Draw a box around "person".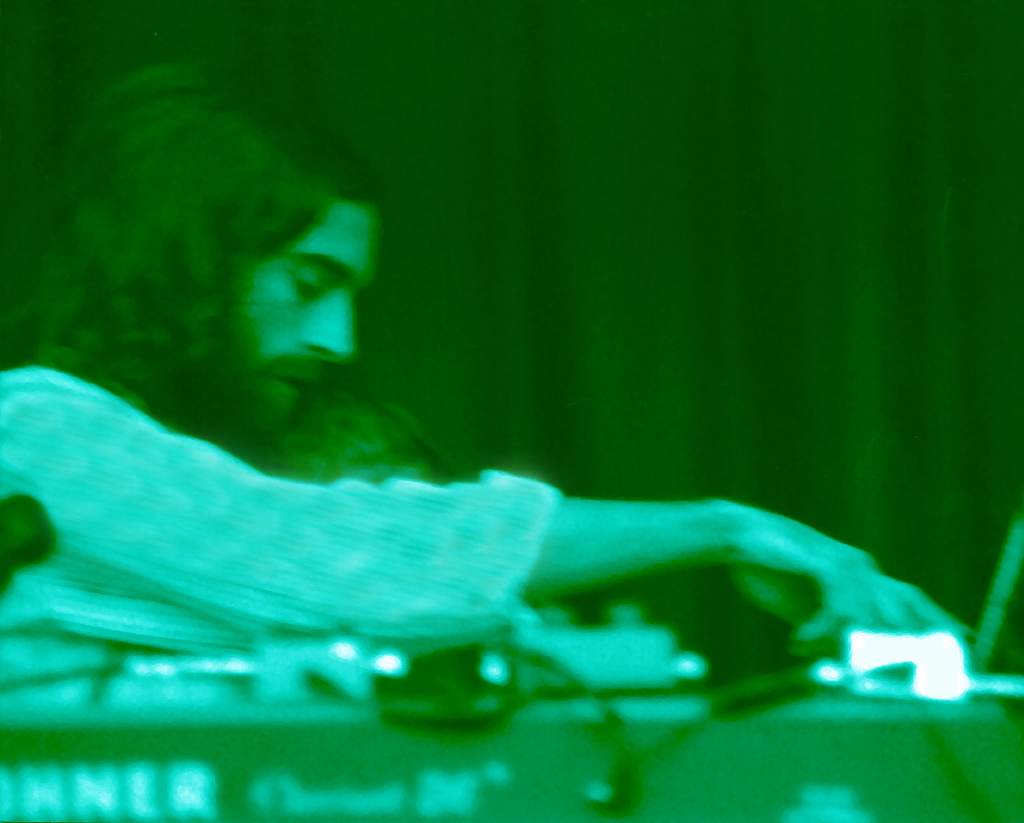
<bbox>0, 60, 948, 694</bbox>.
